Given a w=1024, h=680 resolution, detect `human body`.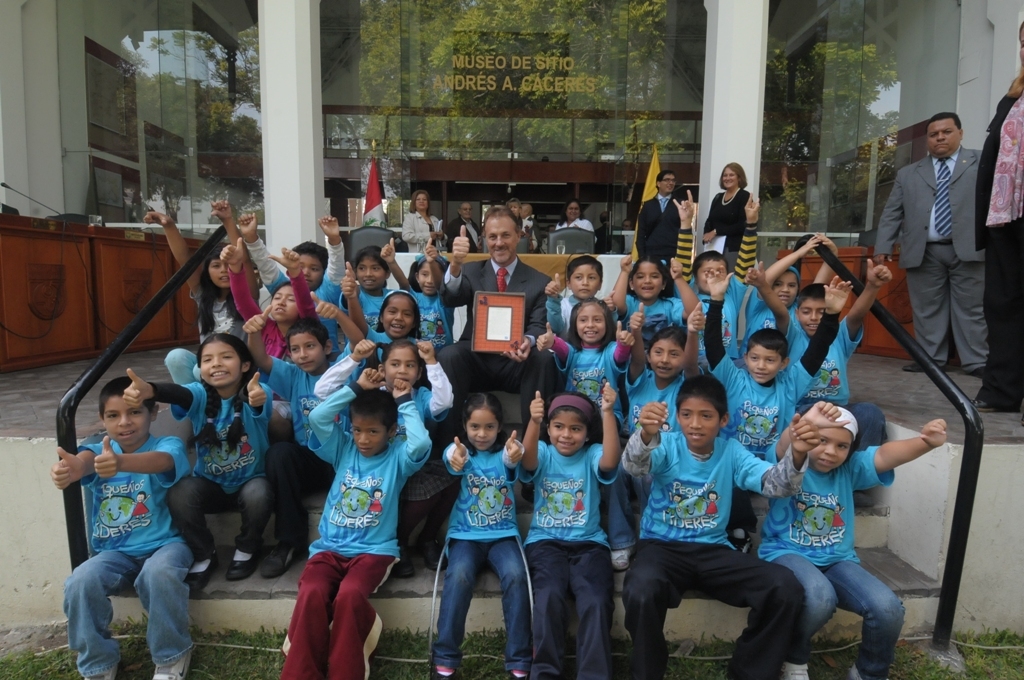
pyautogui.locateOnScreen(636, 169, 682, 298).
